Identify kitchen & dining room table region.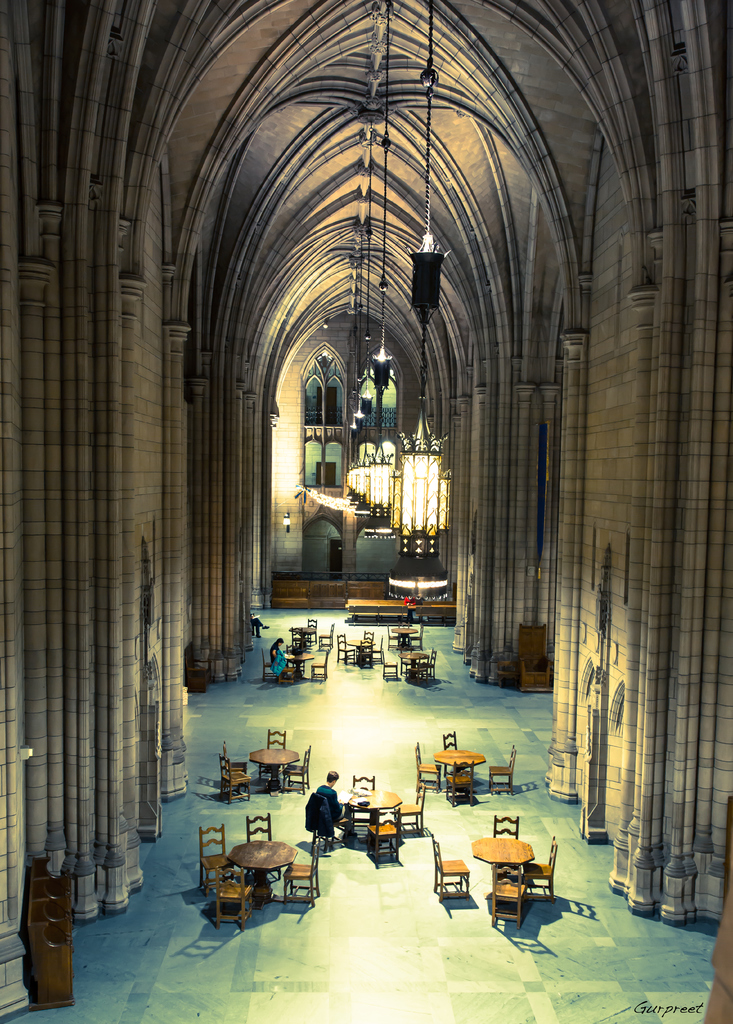
Region: (344, 638, 378, 664).
